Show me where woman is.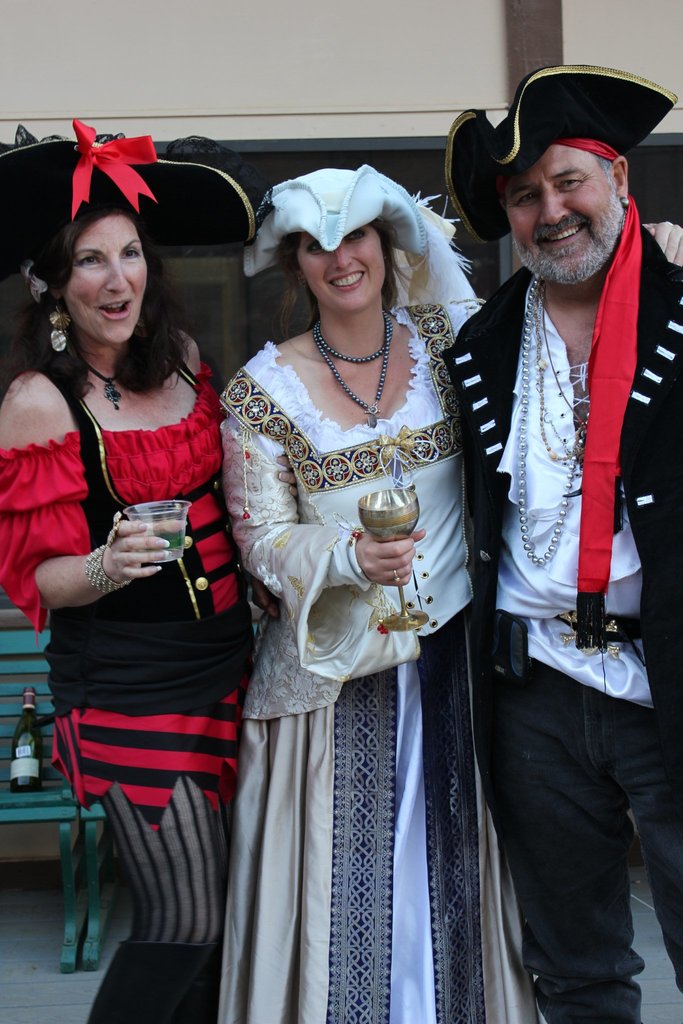
woman is at detection(0, 120, 261, 1023).
